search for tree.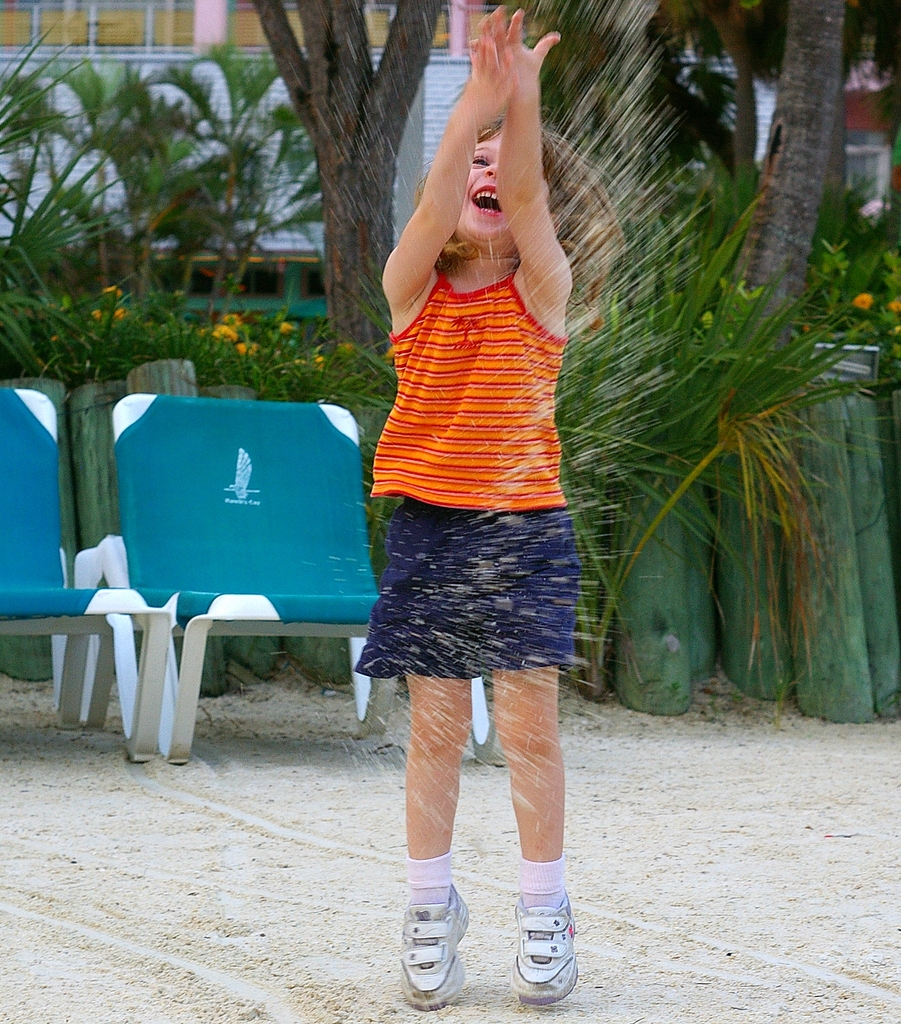
Found at (left=728, top=0, right=852, bottom=321).
